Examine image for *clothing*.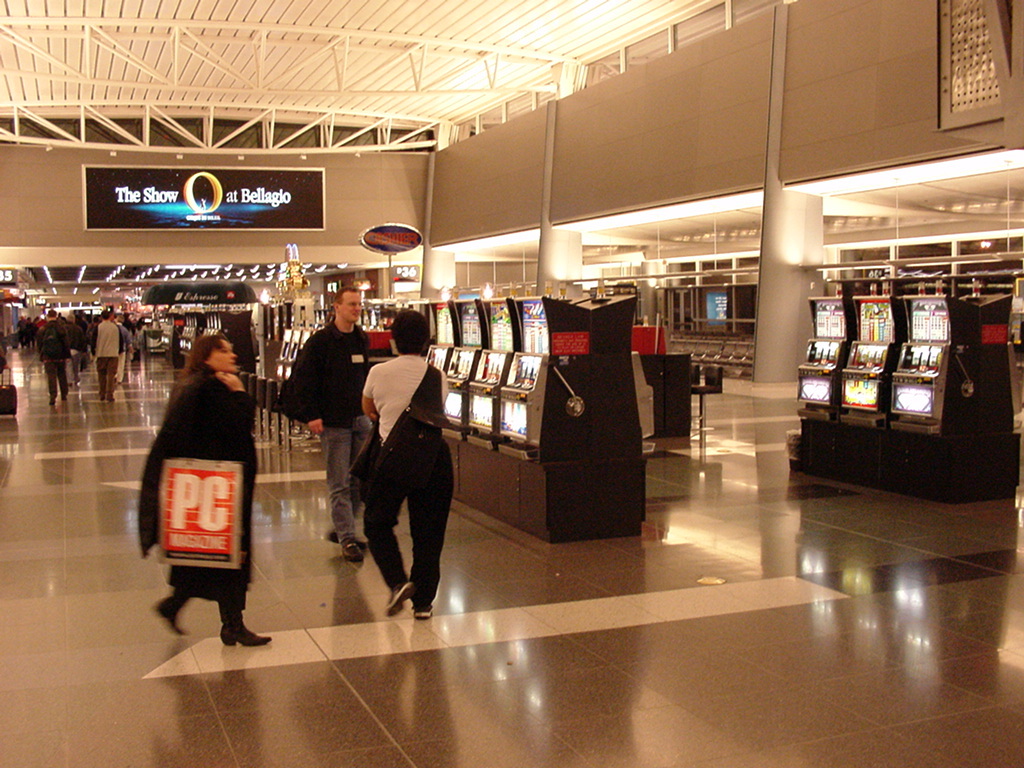
Examination result: BBox(359, 348, 460, 625).
